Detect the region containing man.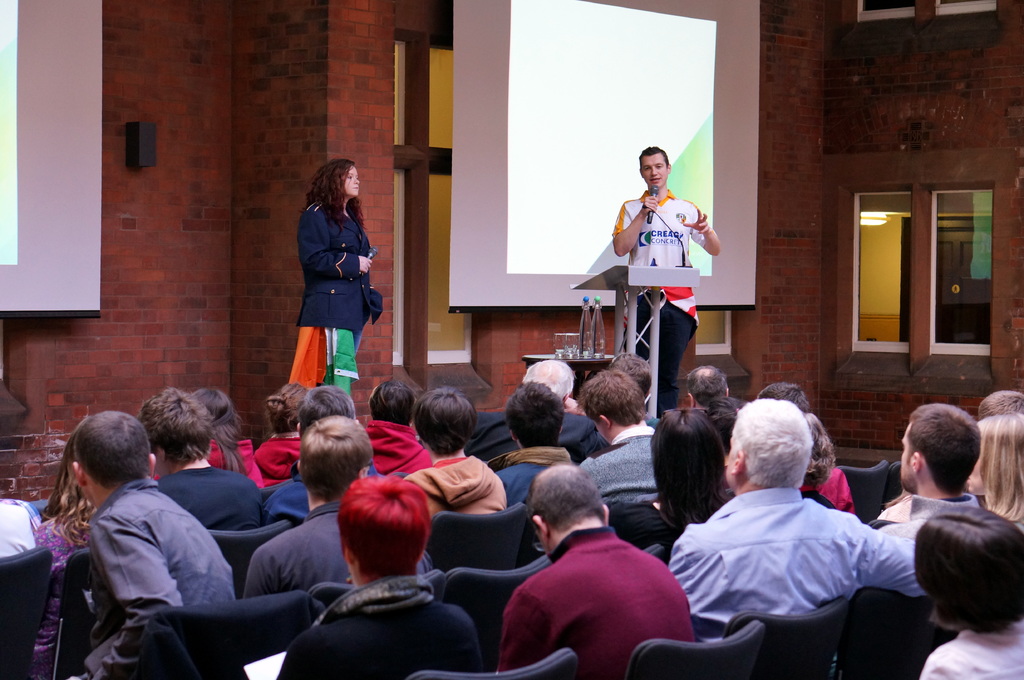
region(263, 476, 485, 679).
